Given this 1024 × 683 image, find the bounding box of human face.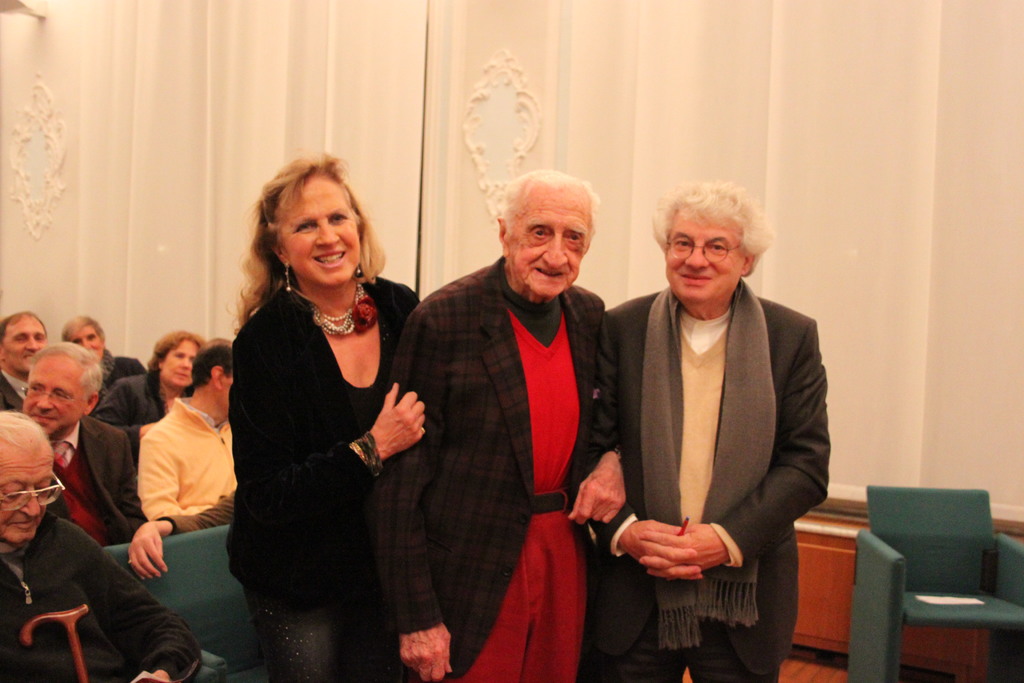
pyautogui.locateOnScreen(1, 313, 48, 374).
